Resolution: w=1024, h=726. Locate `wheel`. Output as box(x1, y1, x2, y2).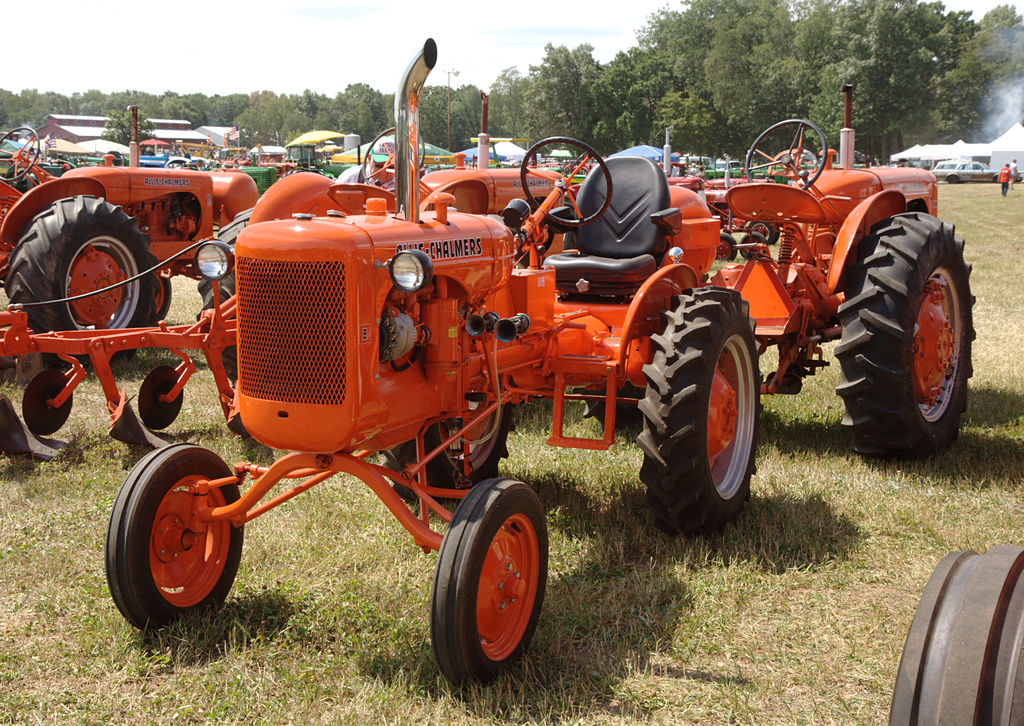
box(20, 369, 69, 436).
